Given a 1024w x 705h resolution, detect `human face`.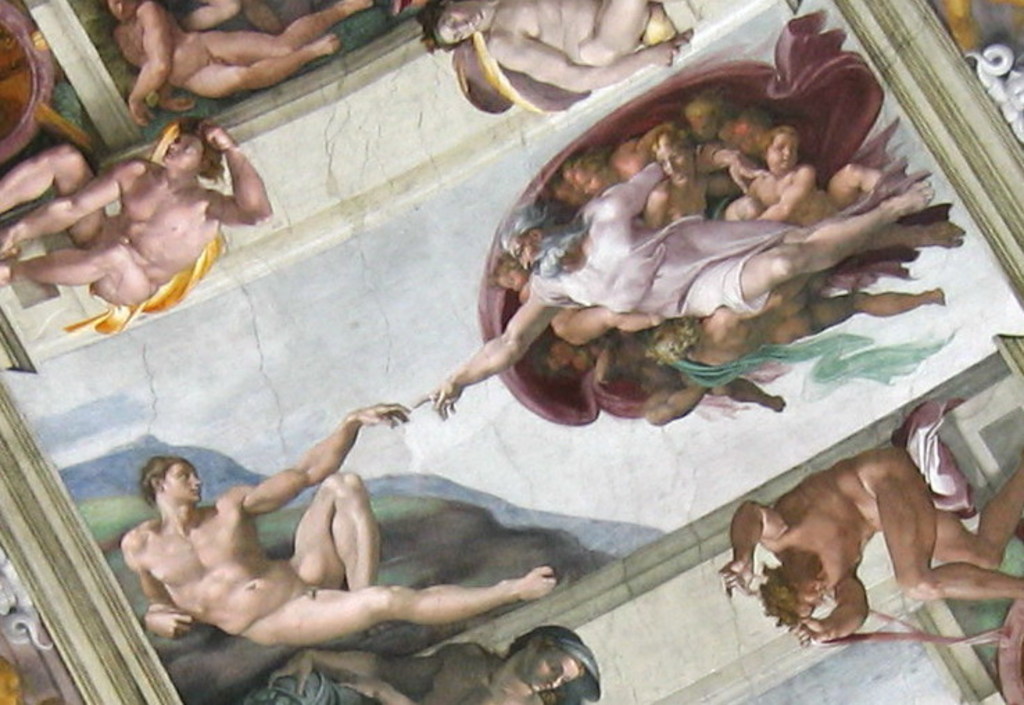
509, 233, 549, 280.
